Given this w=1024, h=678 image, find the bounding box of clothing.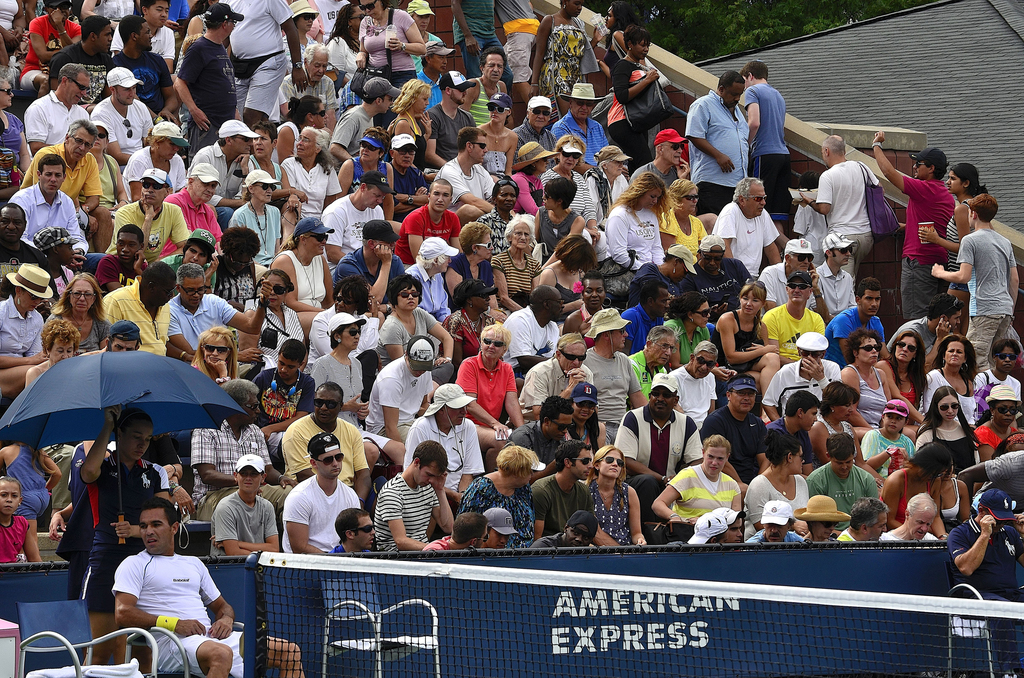
left=618, top=406, right=704, bottom=510.
